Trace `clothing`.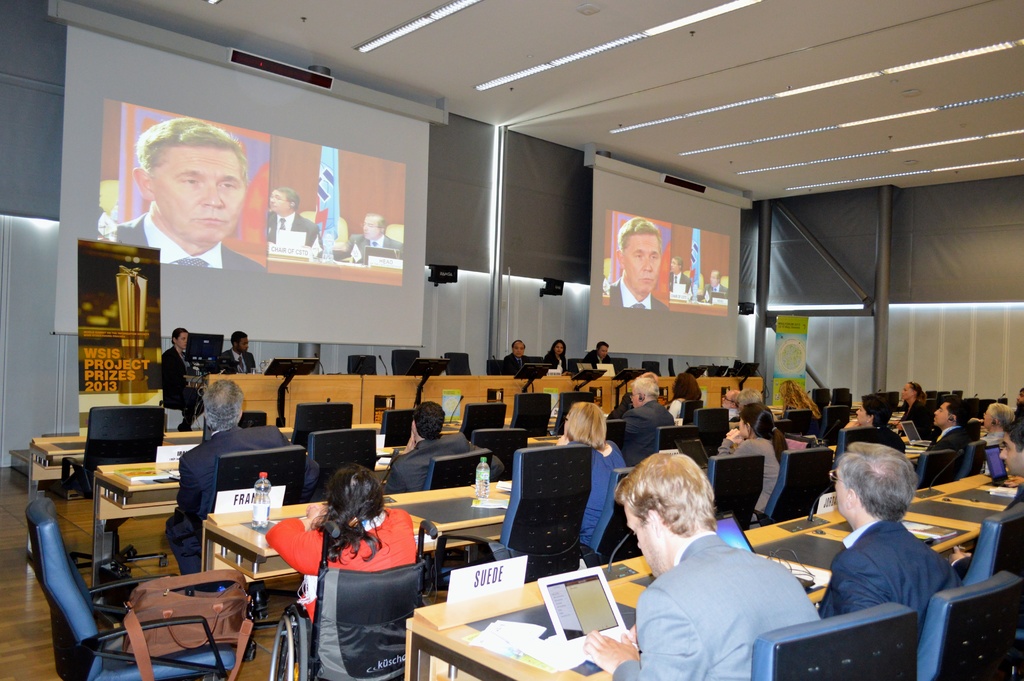
Traced to bbox(607, 277, 665, 309).
